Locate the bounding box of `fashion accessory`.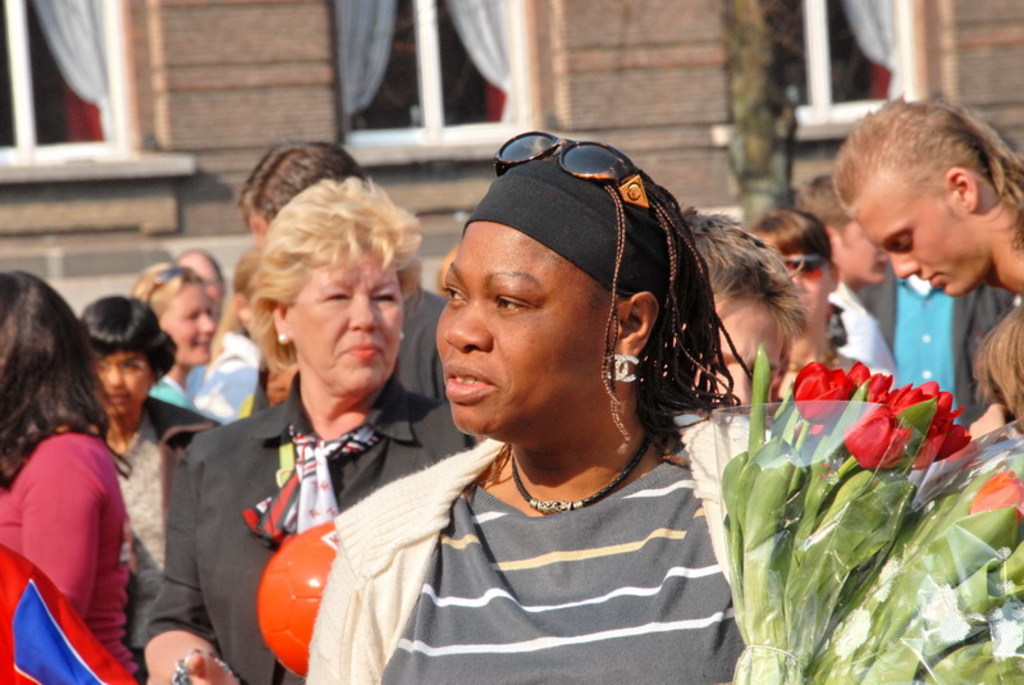
Bounding box: bbox=(145, 264, 204, 309).
